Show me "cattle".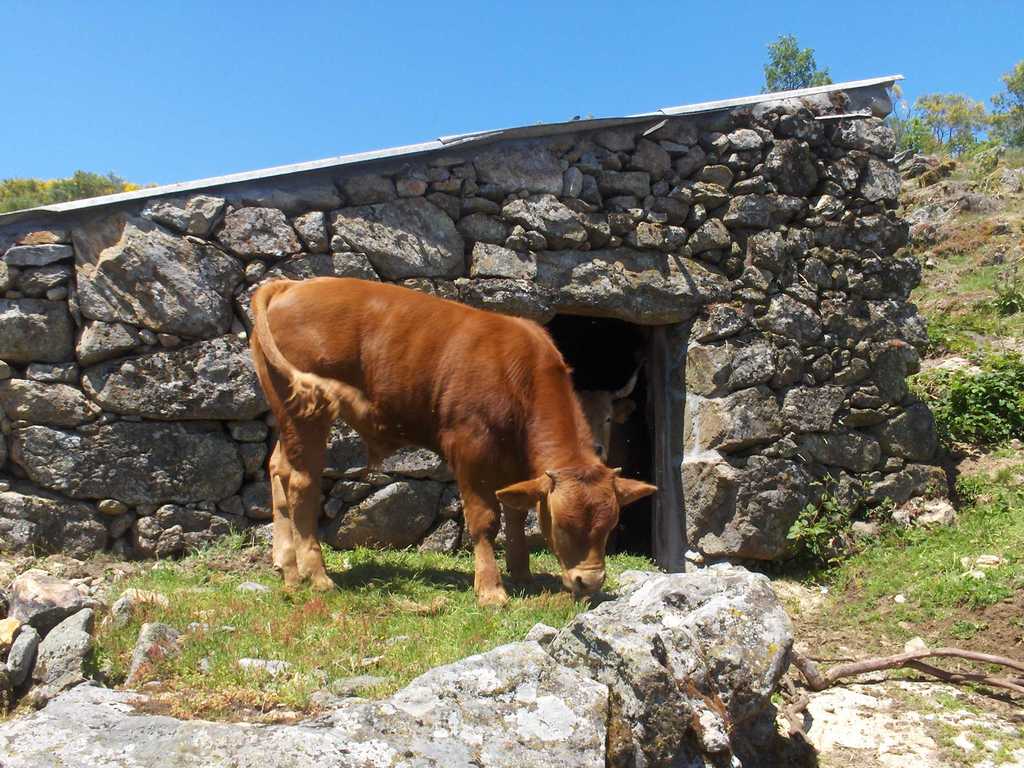
"cattle" is here: 577:373:642:462.
